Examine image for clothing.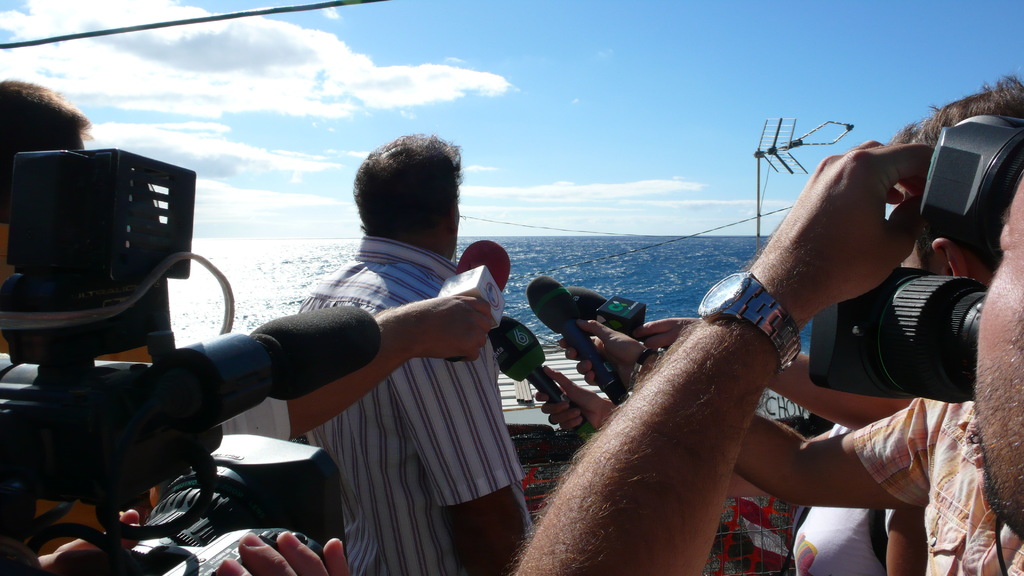
Examination result: (289, 226, 525, 575).
